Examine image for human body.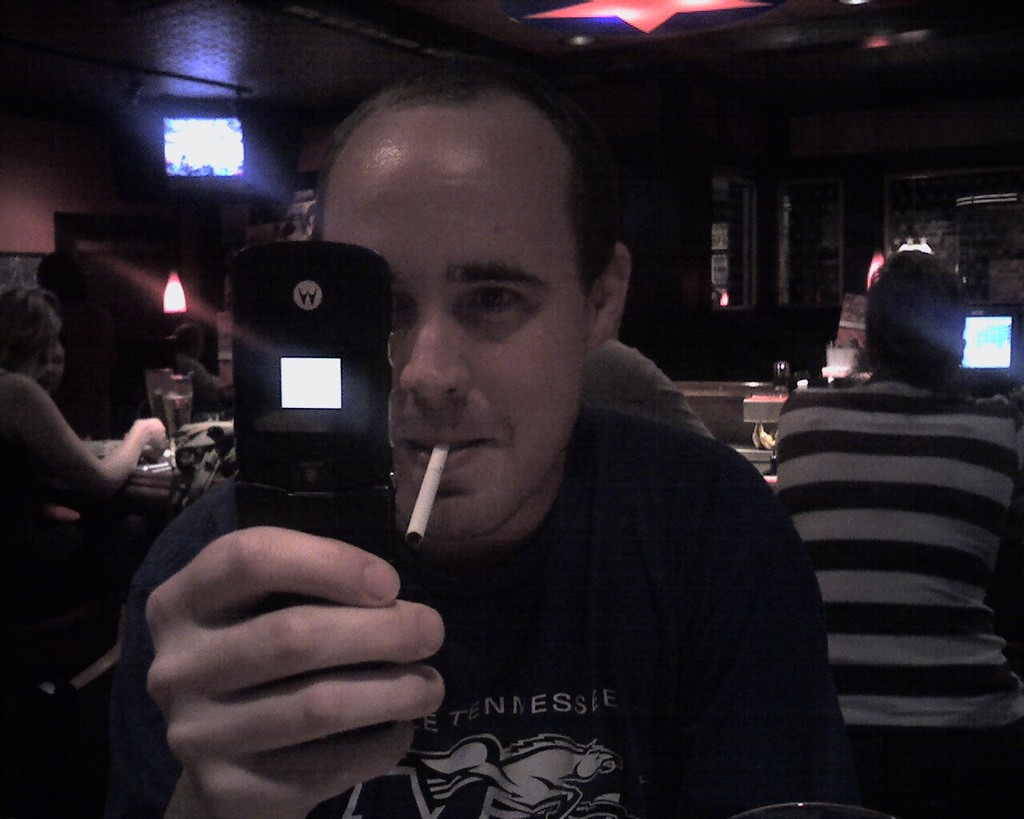
Examination result: [left=744, top=246, right=1023, bottom=758].
